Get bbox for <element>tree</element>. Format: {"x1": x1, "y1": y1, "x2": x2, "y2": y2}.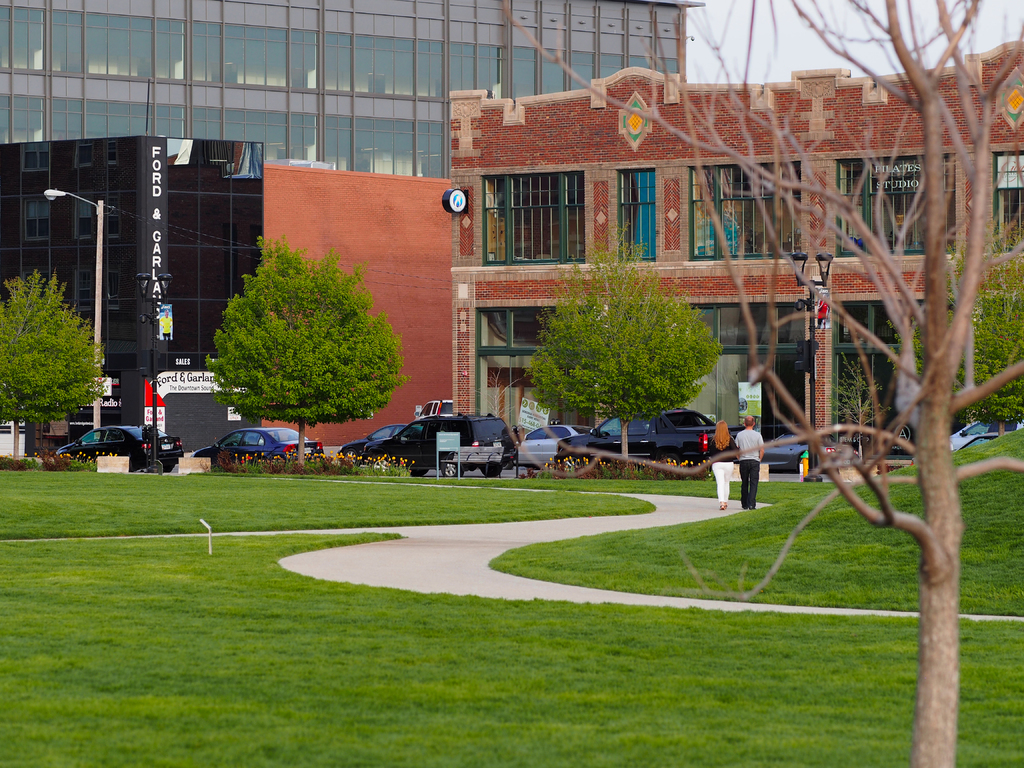
{"x1": 0, "y1": 262, "x2": 104, "y2": 460}.
